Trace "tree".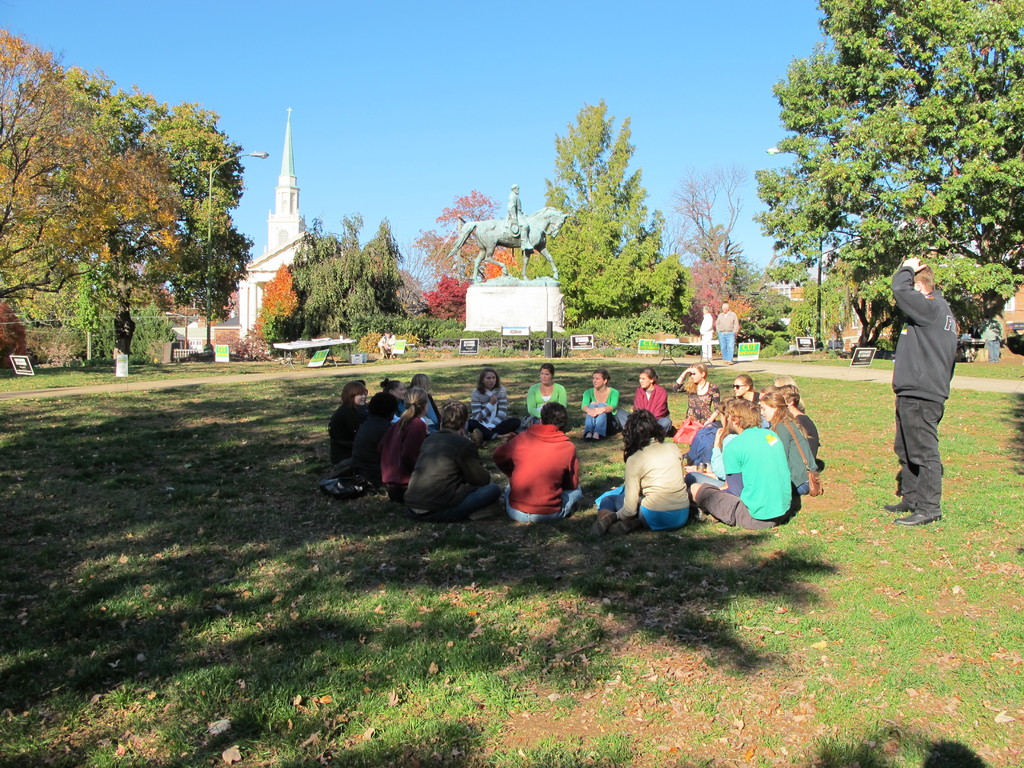
Traced to (250, 206, 371, 366).
